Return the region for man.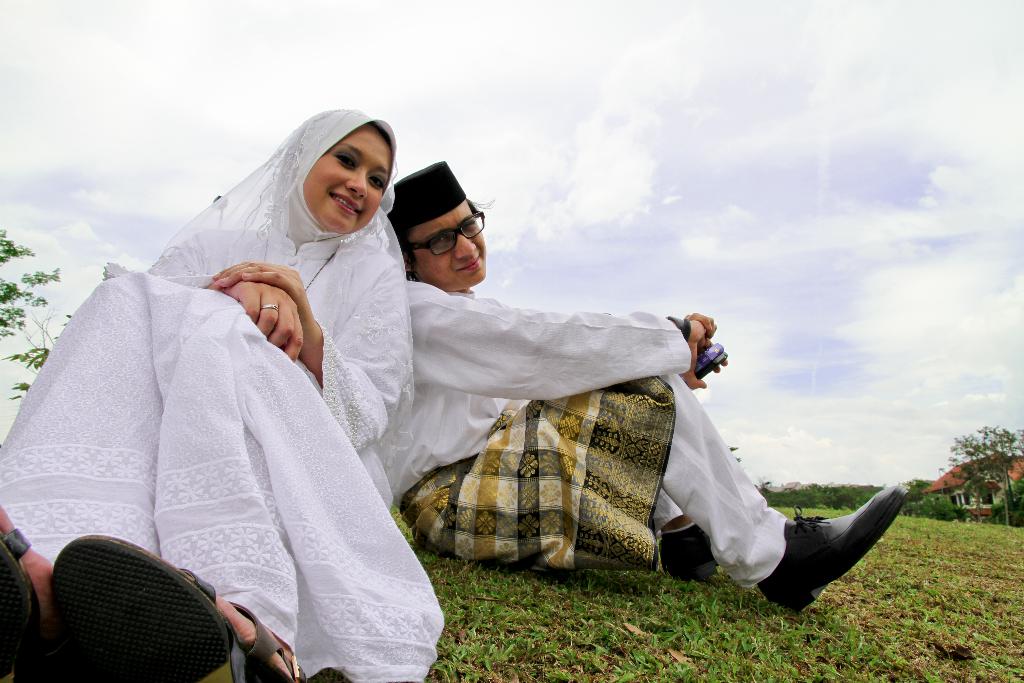
[left=390, top=160, right=901, bottom=622].
